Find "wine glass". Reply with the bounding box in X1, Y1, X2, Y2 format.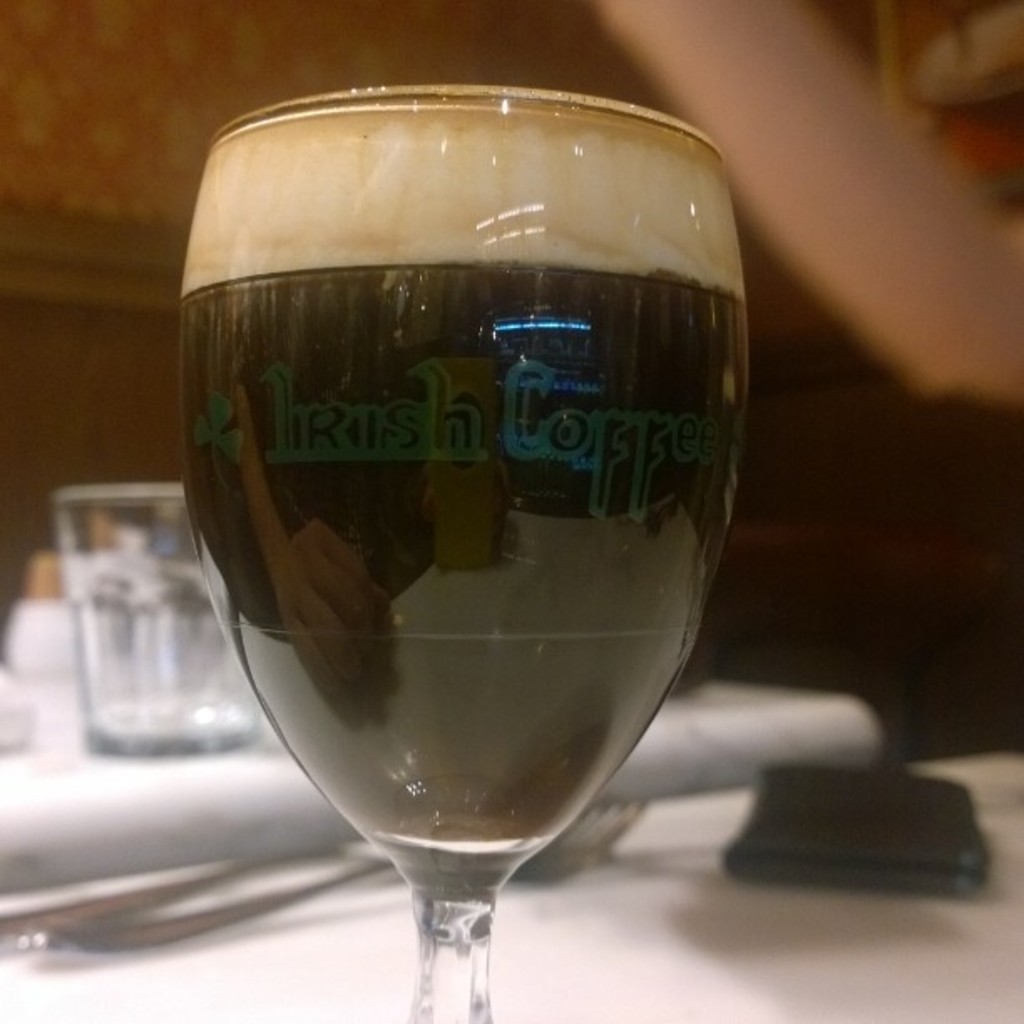
176, 82, 748, 1022.
